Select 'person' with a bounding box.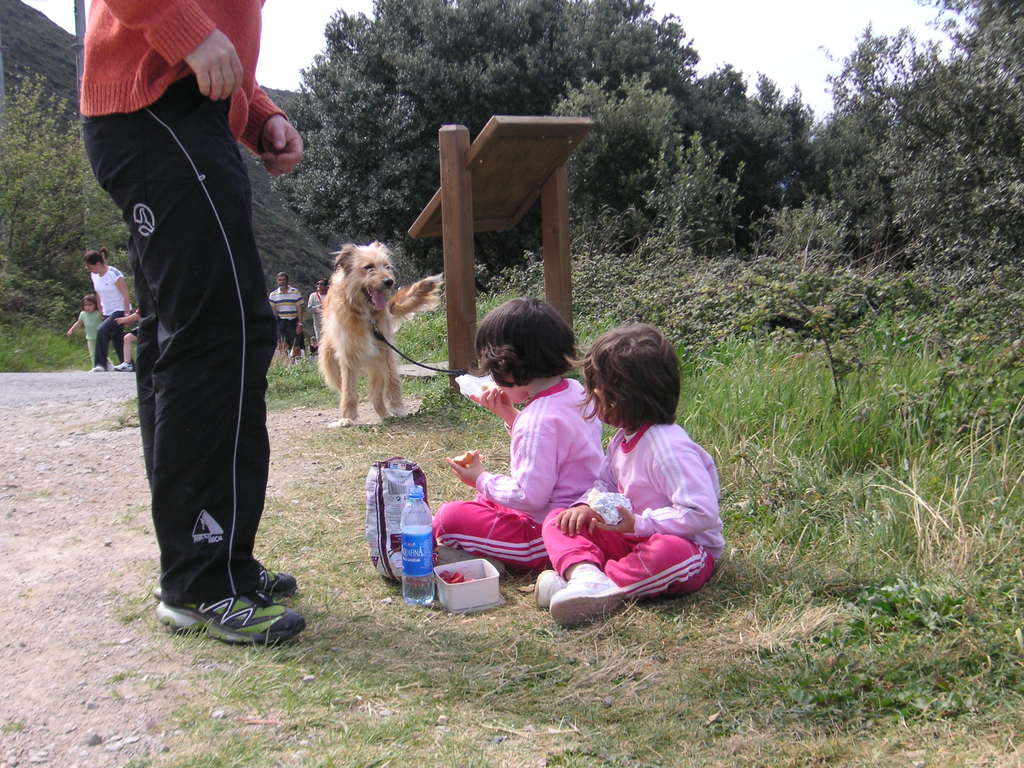
304 273 328 352.
